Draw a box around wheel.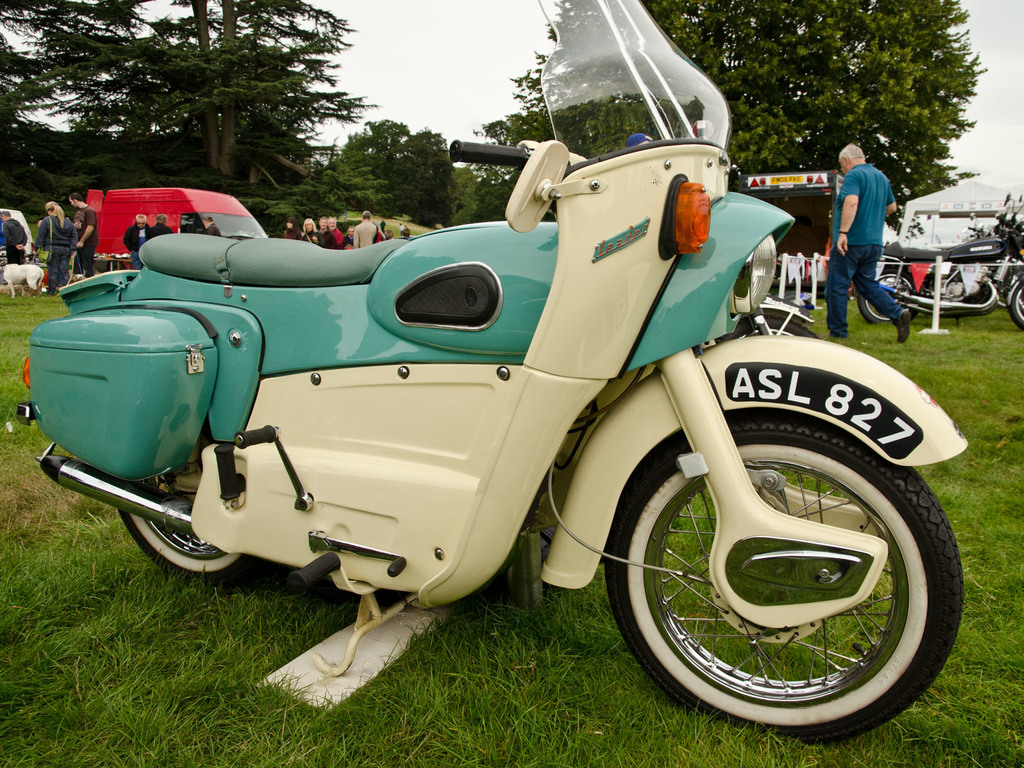
124,481,244,586.
